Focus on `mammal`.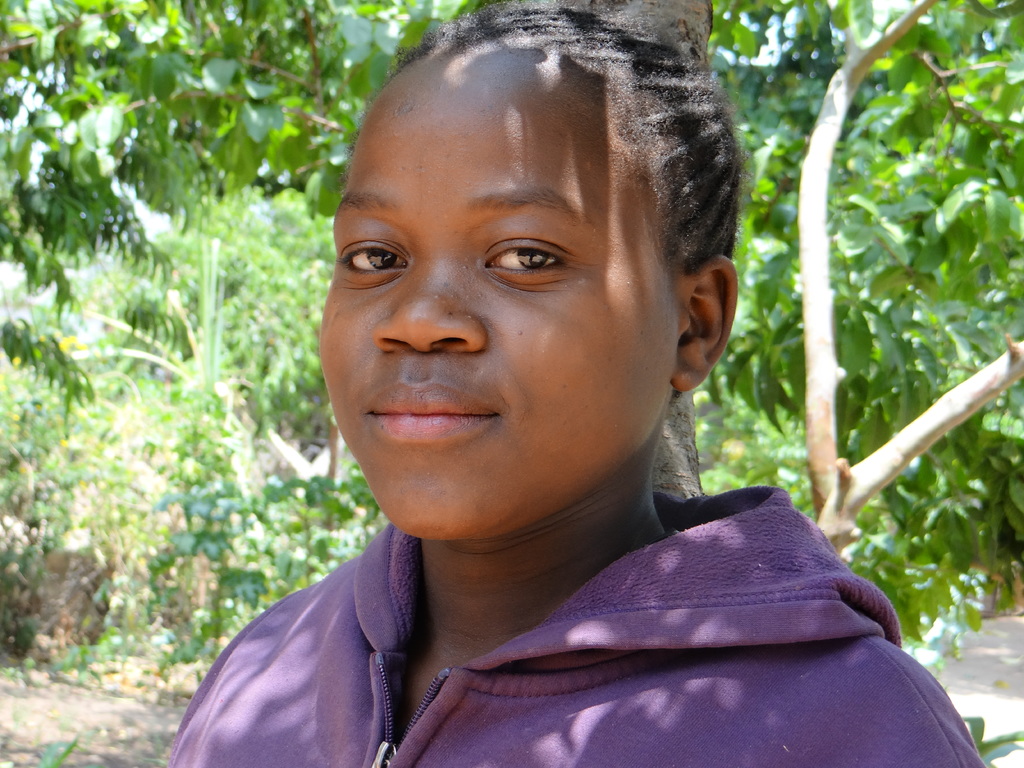
Focused at <bbox>140, 38, 988, 767</bbox>.
